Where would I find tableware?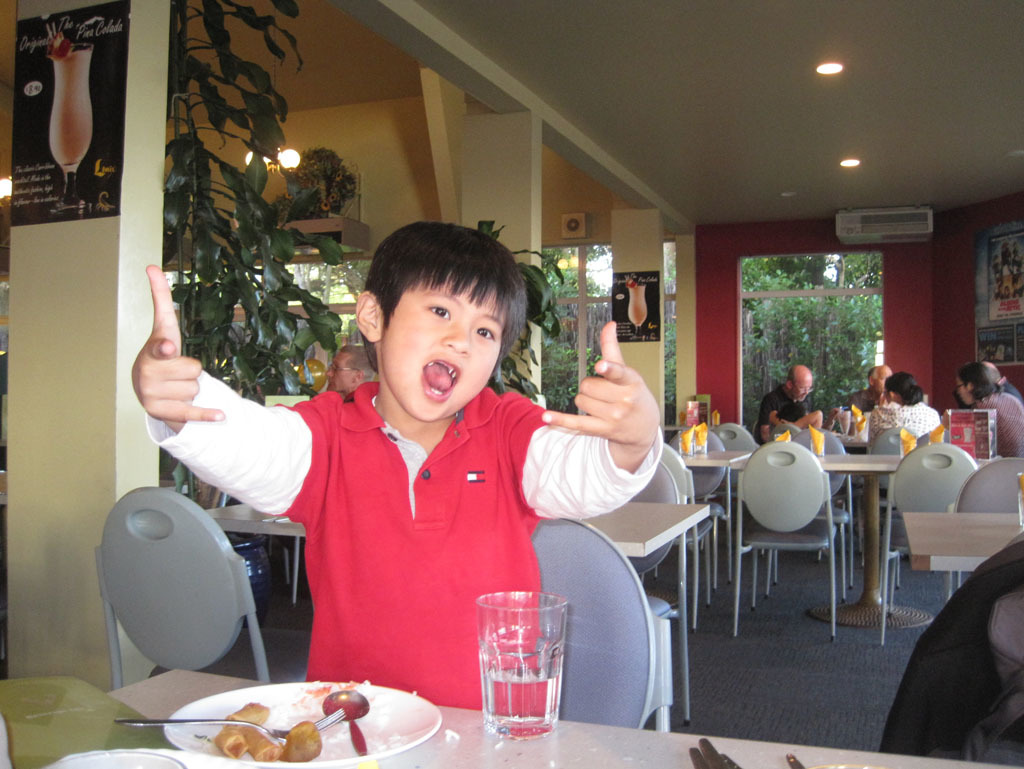
At (115,708,342,740).
